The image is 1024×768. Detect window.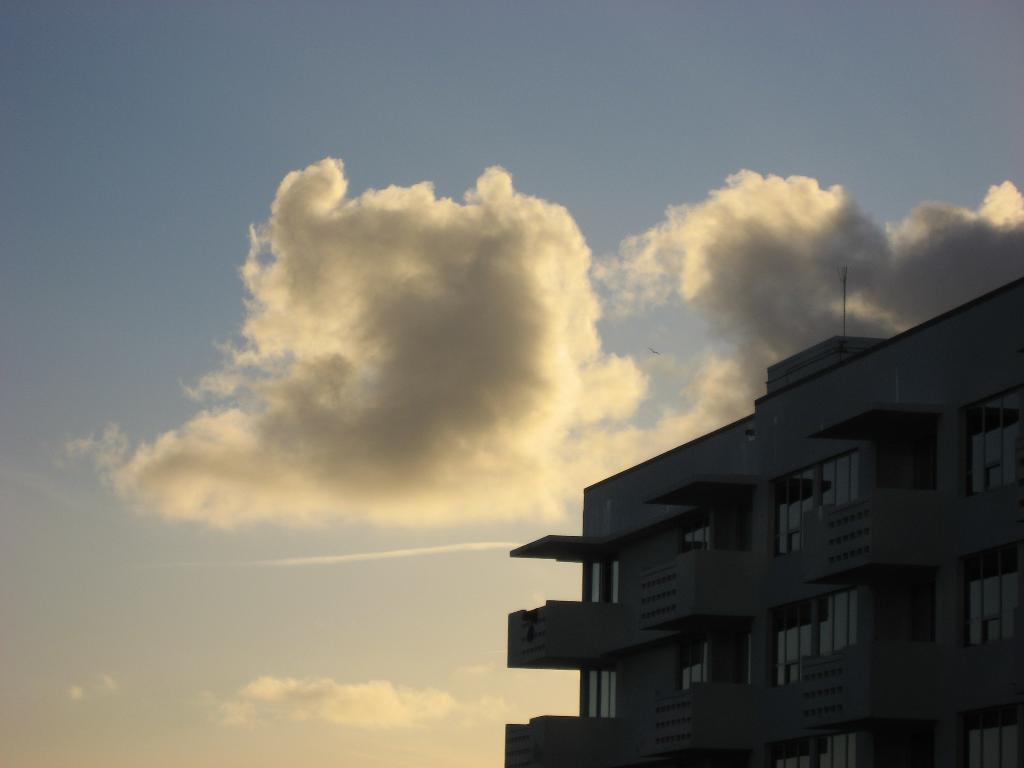
Detection: [960,699,1023,767].
